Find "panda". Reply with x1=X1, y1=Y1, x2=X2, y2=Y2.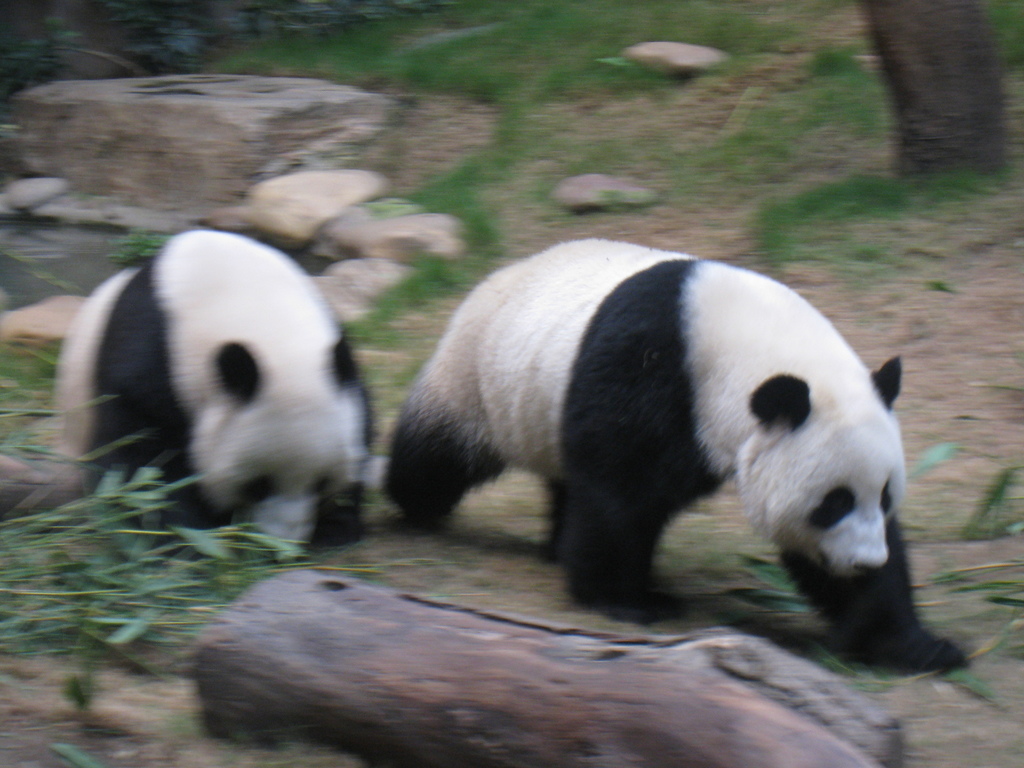
x1=45, y1=230, x2=371, y2=558.
